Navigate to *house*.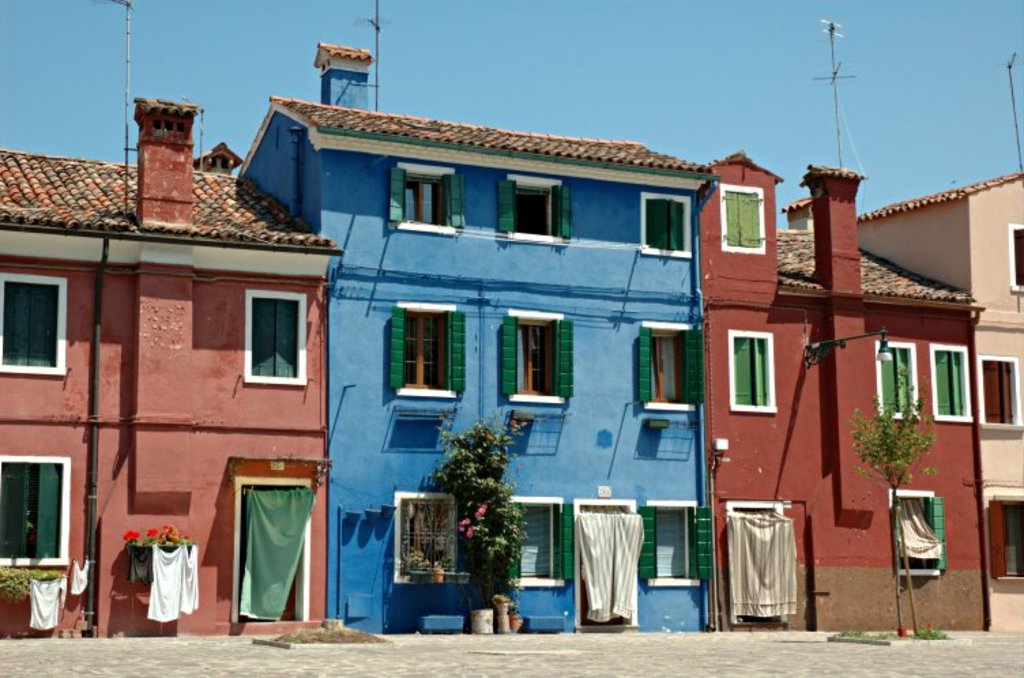
Navigation target: [236, 37, 719, 634].
